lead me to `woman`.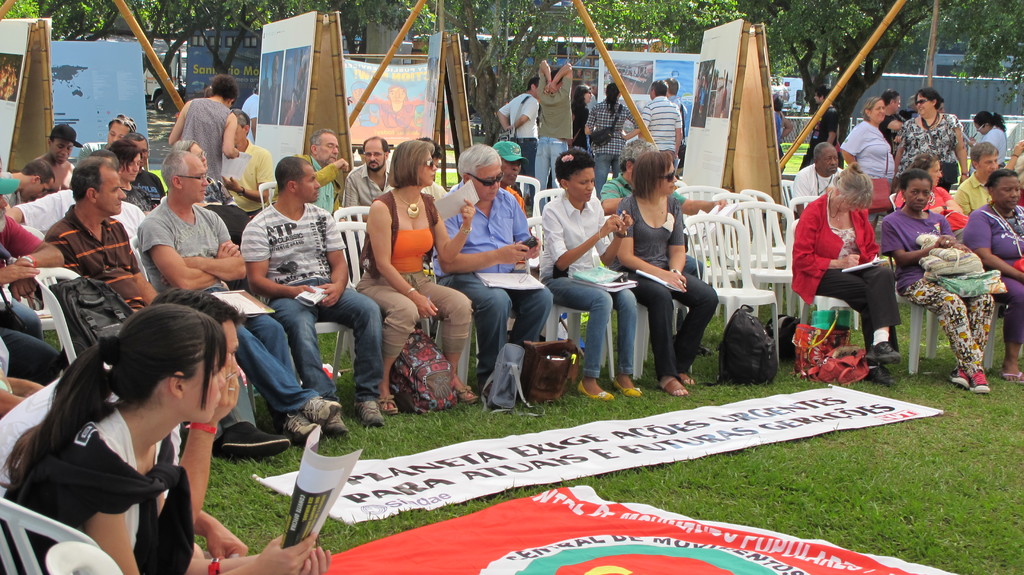
Lead to select_region(0, 303, 330, 574).
